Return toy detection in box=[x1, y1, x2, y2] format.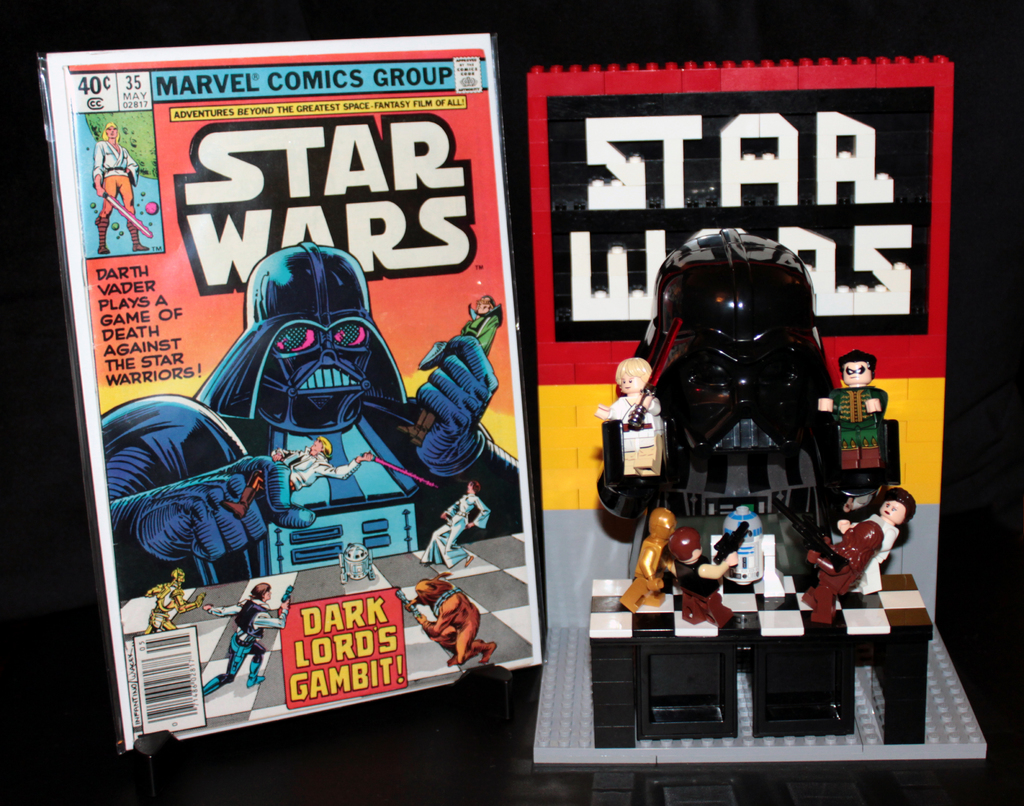
box=[595, 358, 671, 467].
